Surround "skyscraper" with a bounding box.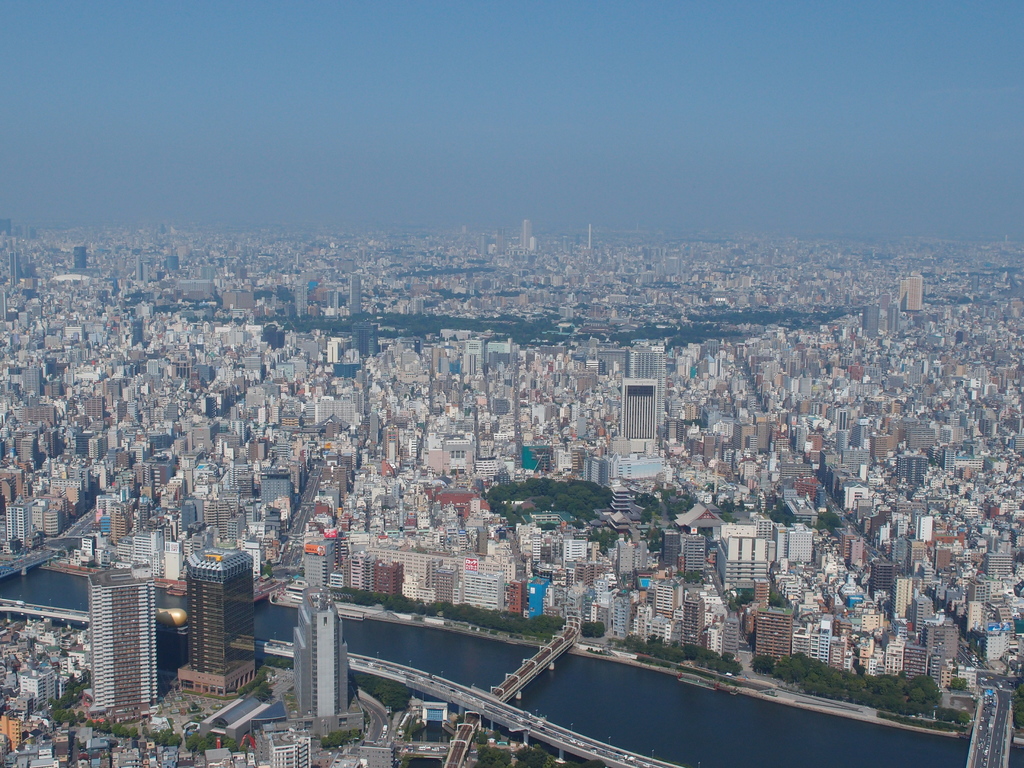
locate(925, 620, 955, 658).
